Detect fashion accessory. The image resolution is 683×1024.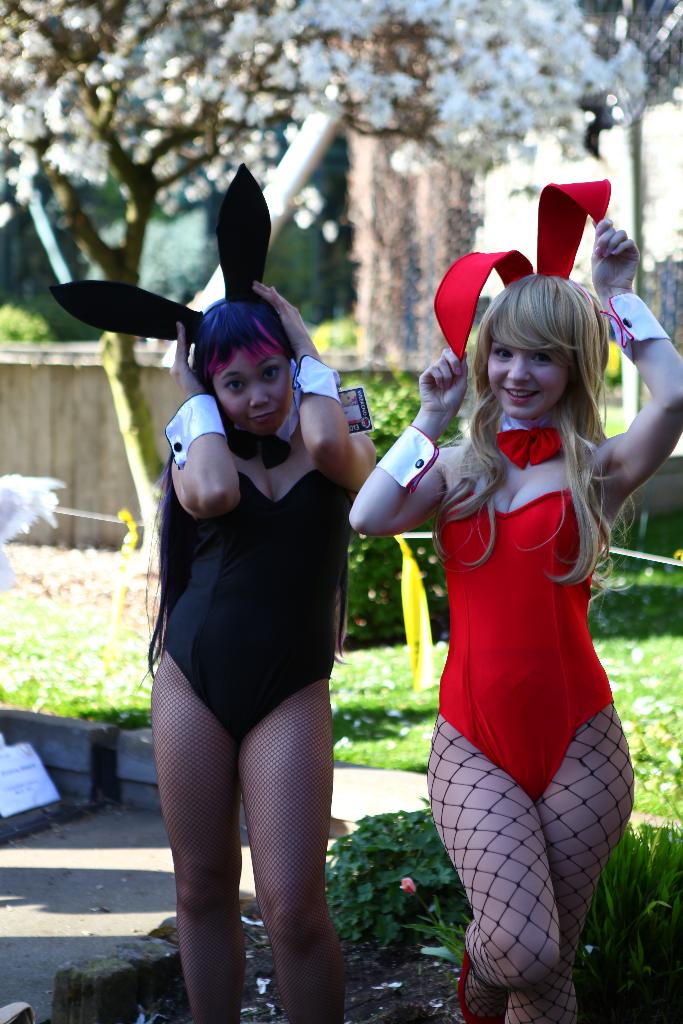
[458, 952, 507, 1023].
